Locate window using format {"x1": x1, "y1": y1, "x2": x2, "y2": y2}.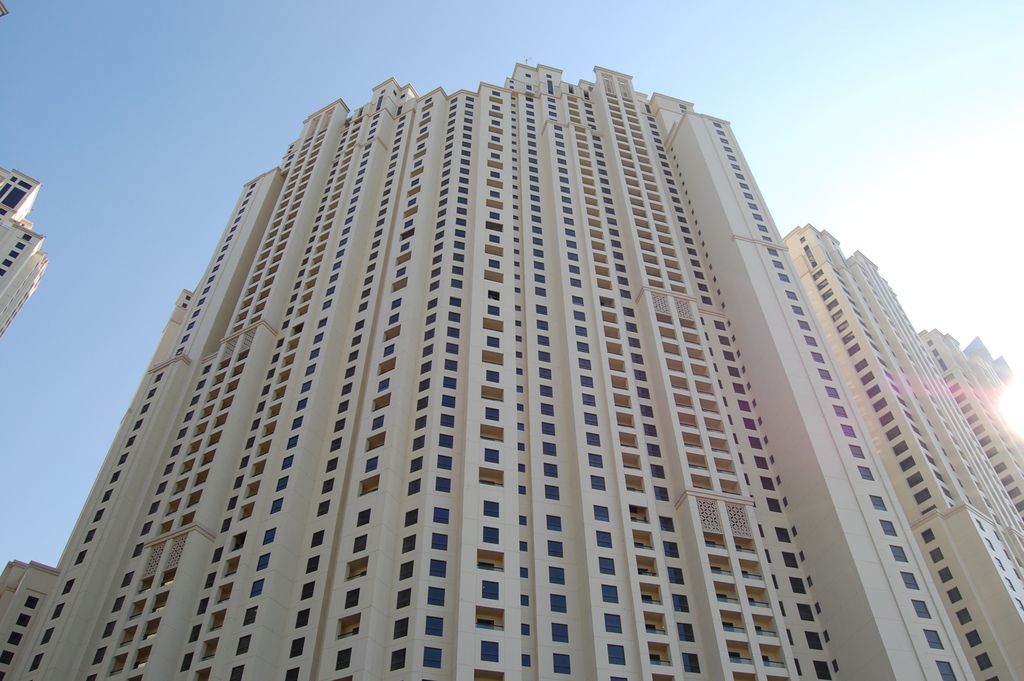
{"x1": 385, "y1": 178, "x2": 392, "y2": 186}.
